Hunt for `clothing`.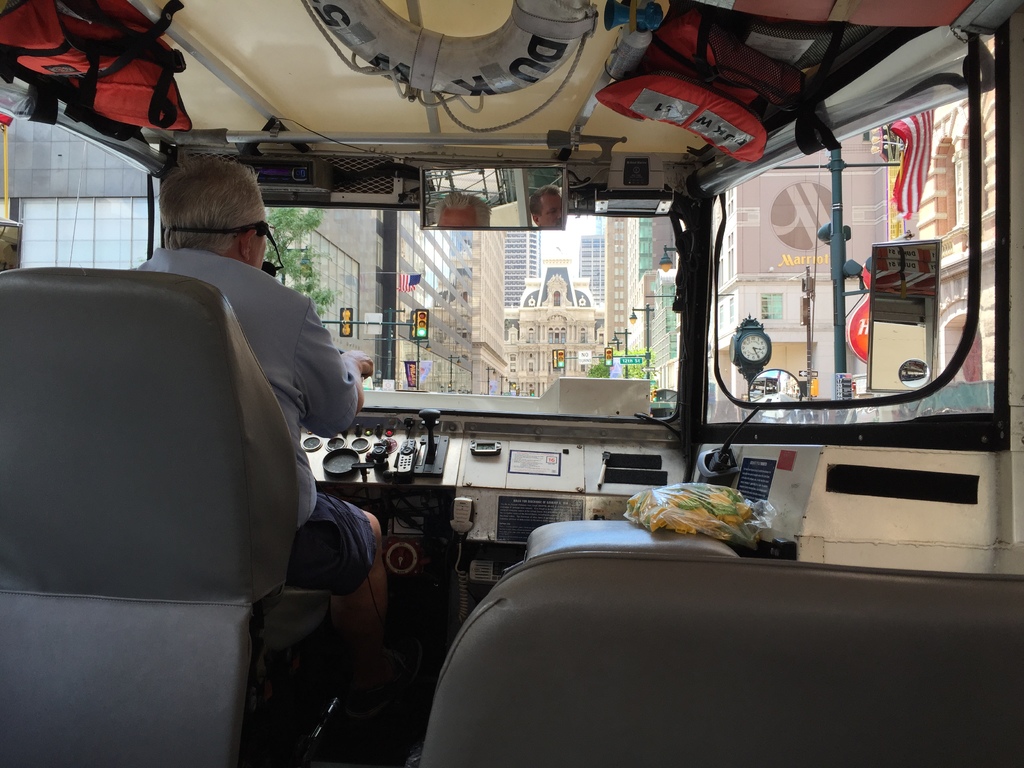
Hunted down at 131/244/377/600.
